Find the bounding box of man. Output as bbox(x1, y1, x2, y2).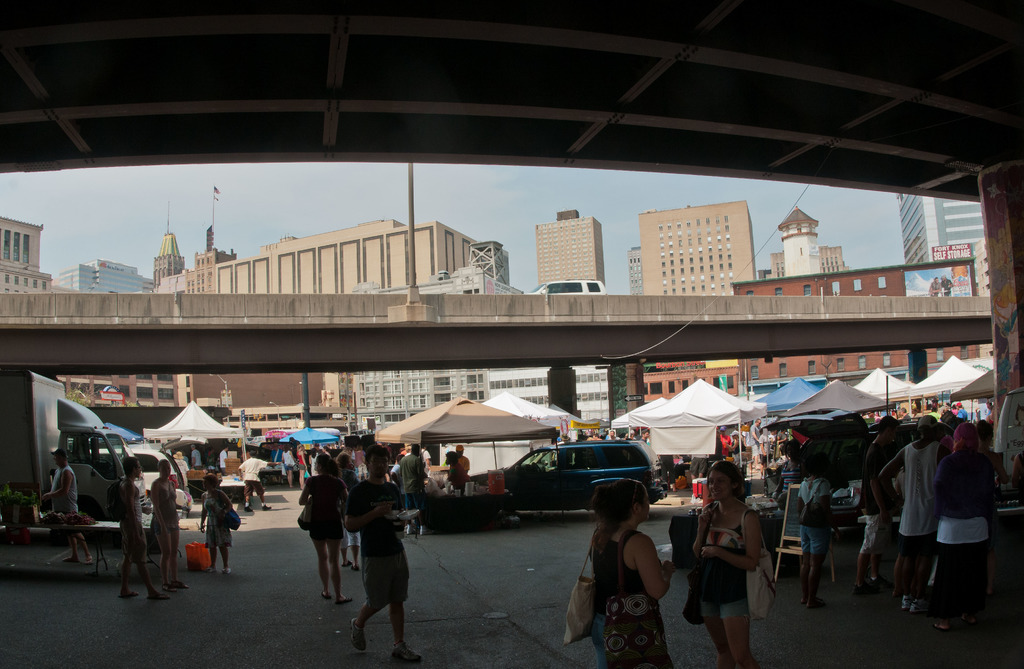
bbox(36, 444, 94, 568).
